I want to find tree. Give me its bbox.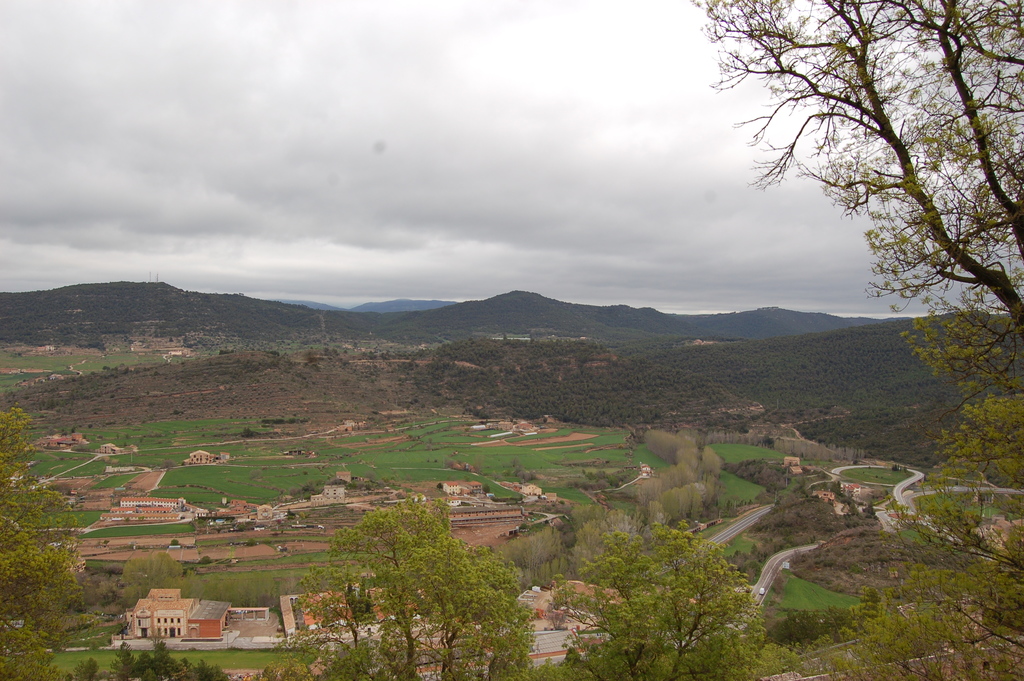
Rect(866, 500, 877, 520).
